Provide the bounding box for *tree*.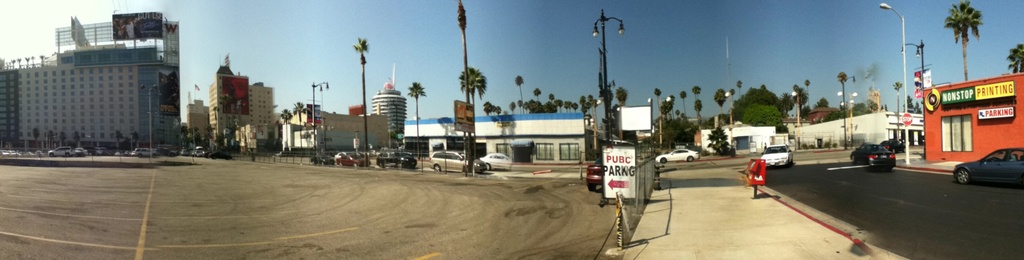
{"left": 659, "top": 98, "right": 673, "bottom": 118}.
